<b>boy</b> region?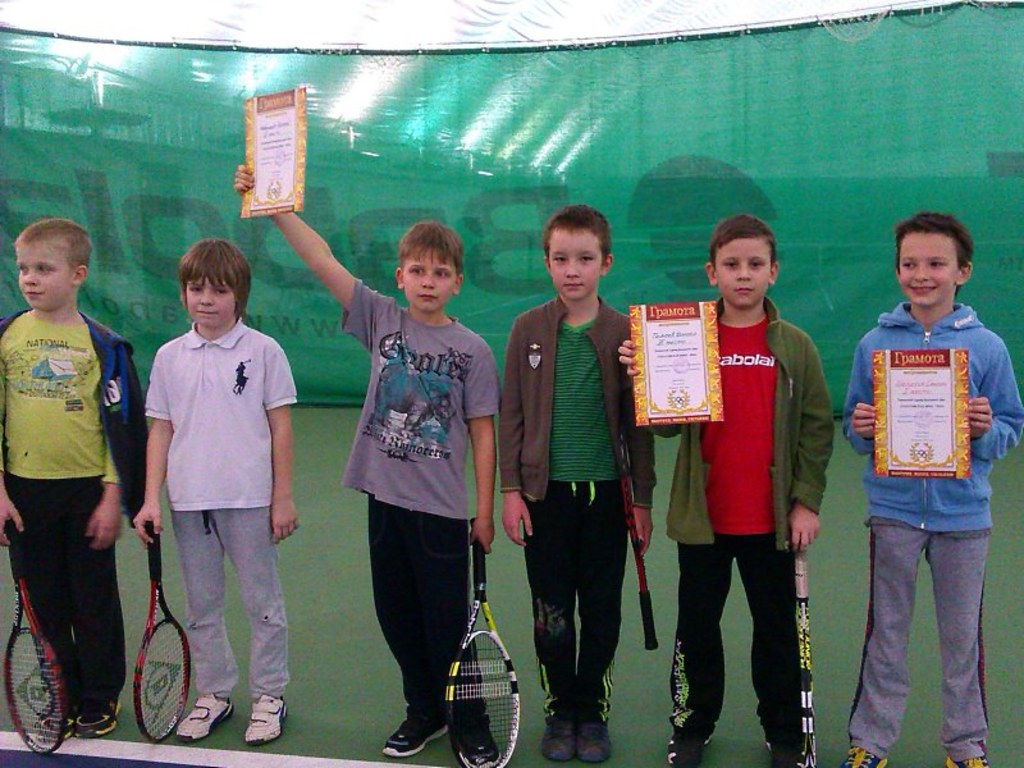
{"x1": 0, "y1": 211, "x2": 140, "y2": 741}
